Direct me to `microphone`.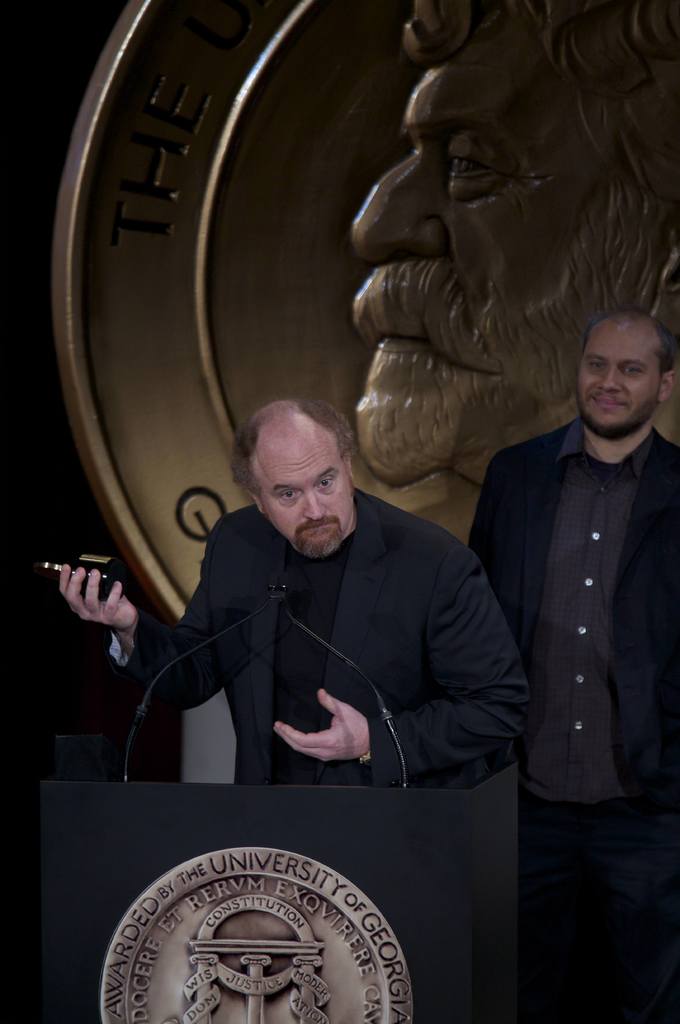
Direction: 29 545 152 649.
